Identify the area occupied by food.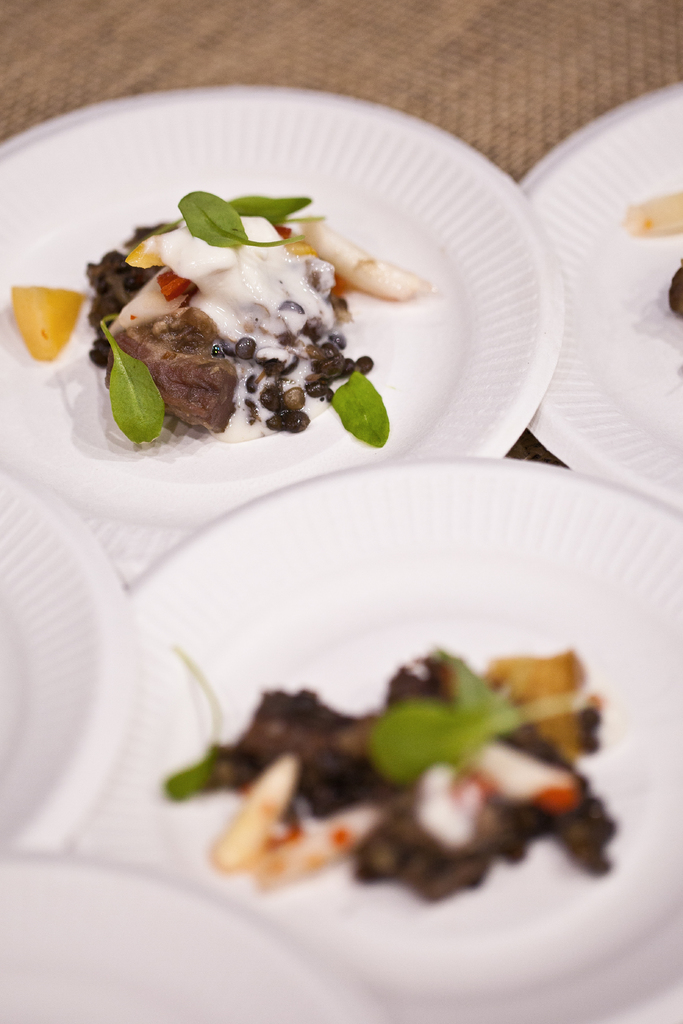
Area: box=[620, 188, 682, 239].
